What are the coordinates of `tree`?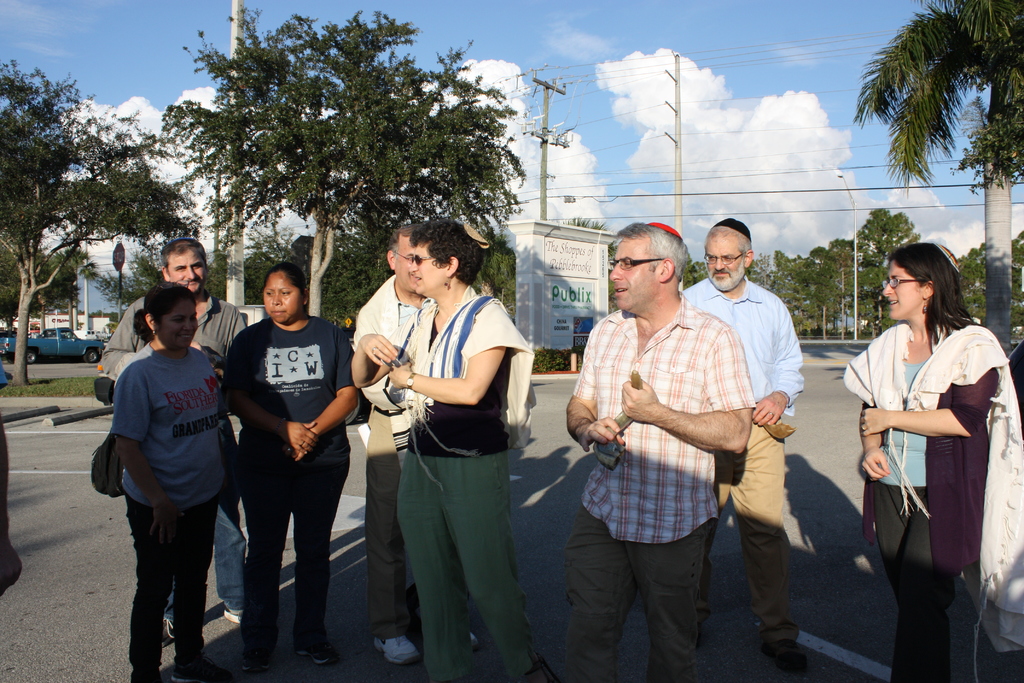
<region>5, 249, 92, 338</region>.
